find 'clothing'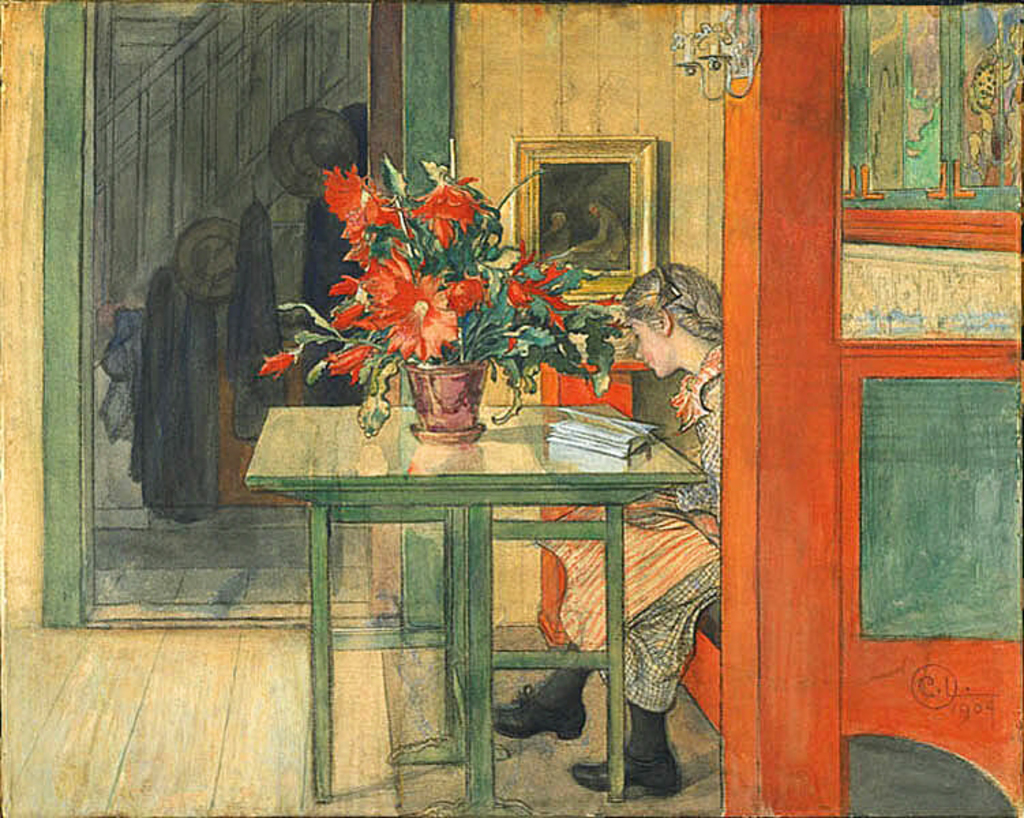
region(533, 339, 727, 710)
